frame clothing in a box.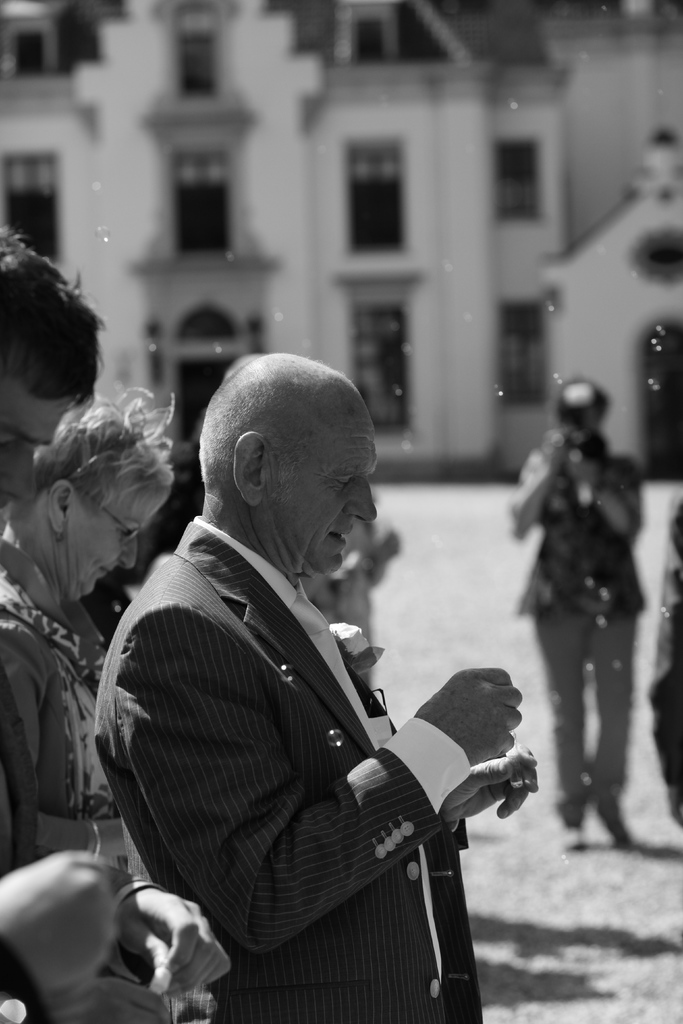
(left=0, top=573, right=133, bottom=882).
